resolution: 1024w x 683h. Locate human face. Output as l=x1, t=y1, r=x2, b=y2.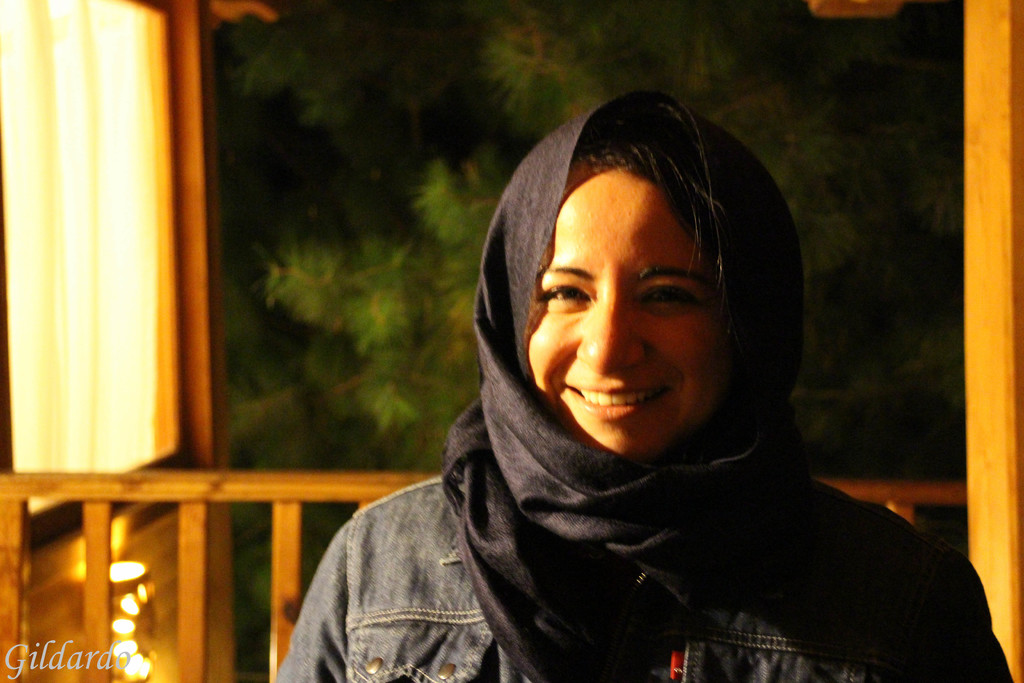
l=525, t=158, r=723, b=460.
